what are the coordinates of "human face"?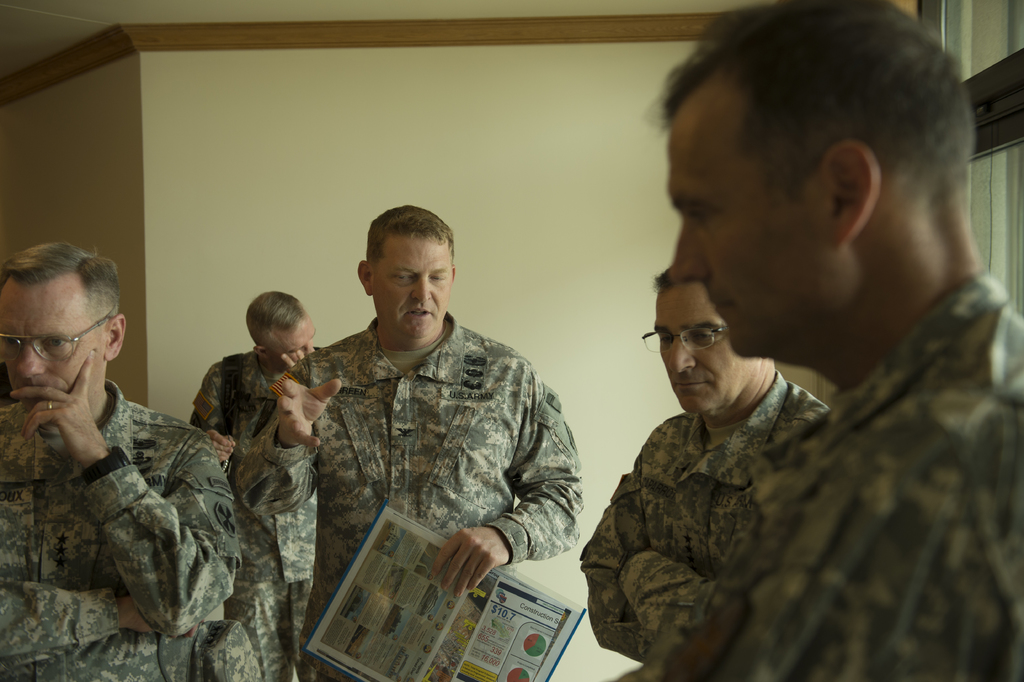
BBox(658, 276, 753, 417).
